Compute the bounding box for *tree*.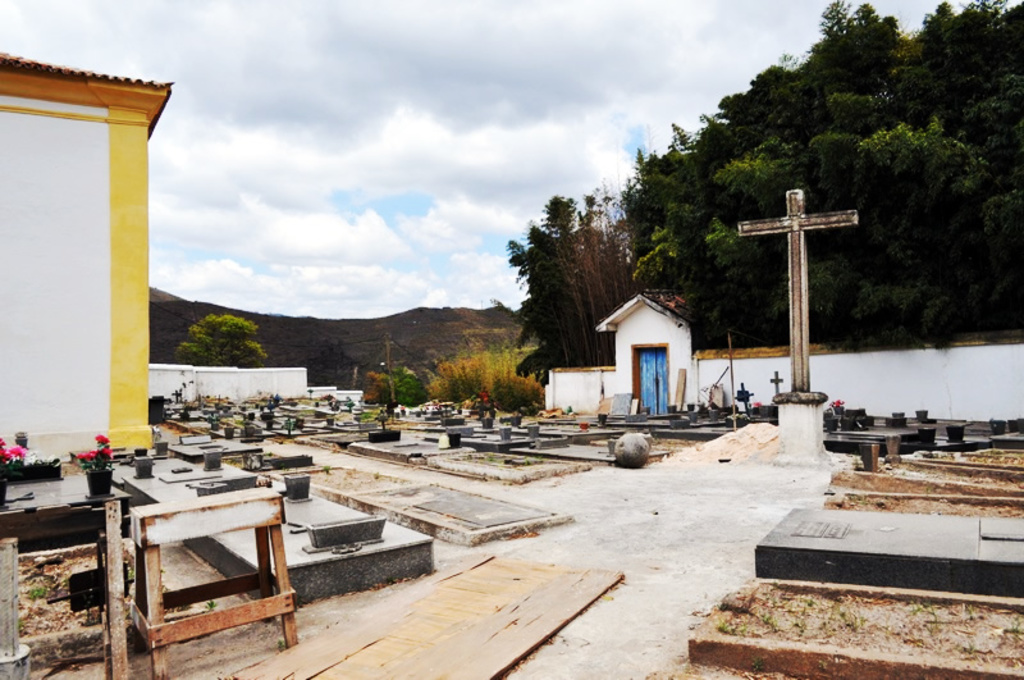
[439, 342, 503, 416].
